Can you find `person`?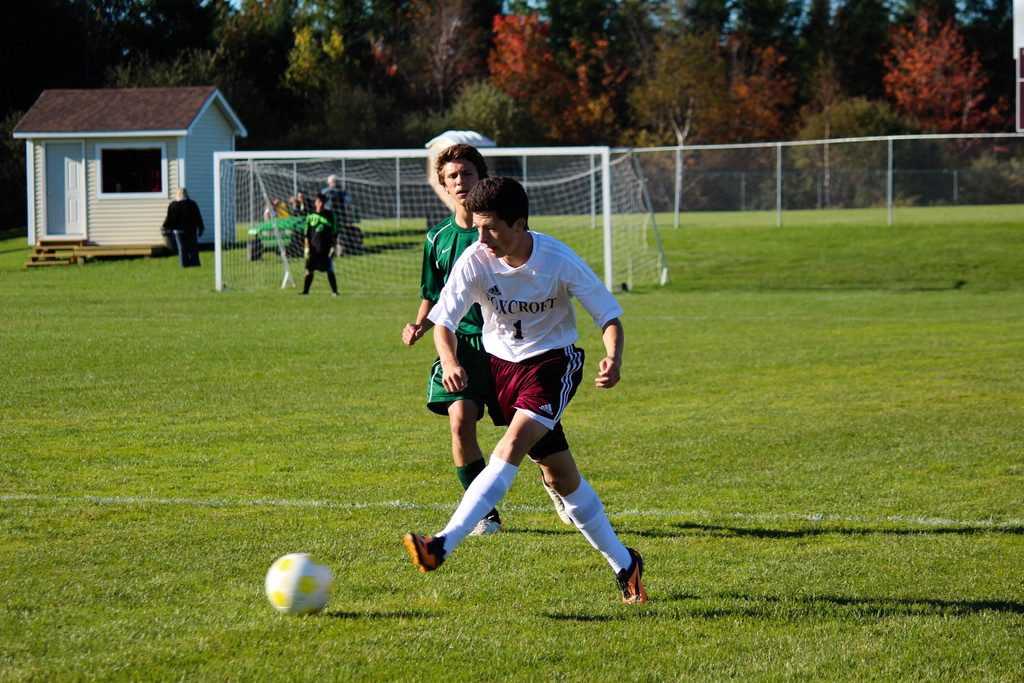
Yes, bounding box: locate(402, 140, 492, 522).
